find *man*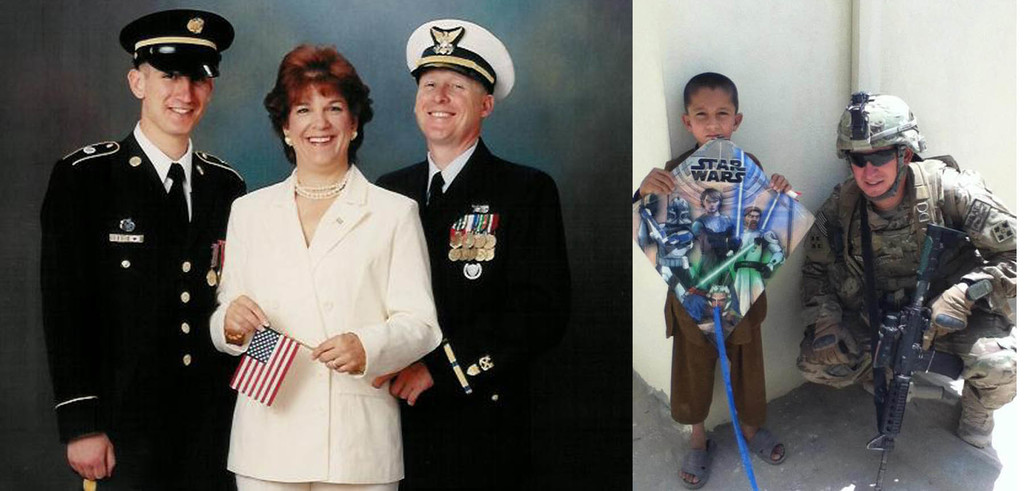
Rect(368, 19, 581, 490)
